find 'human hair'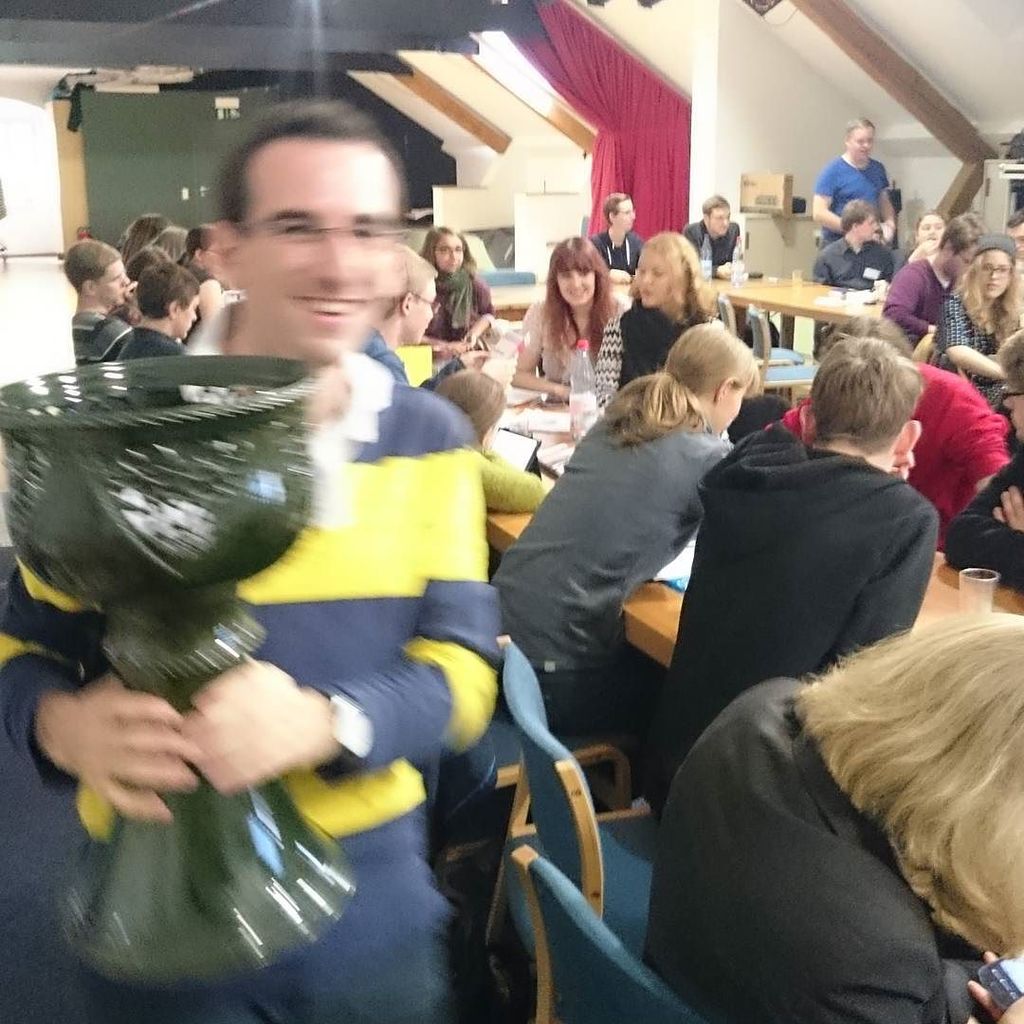
(x1=834, y1=202, x2=873, y2=234)
